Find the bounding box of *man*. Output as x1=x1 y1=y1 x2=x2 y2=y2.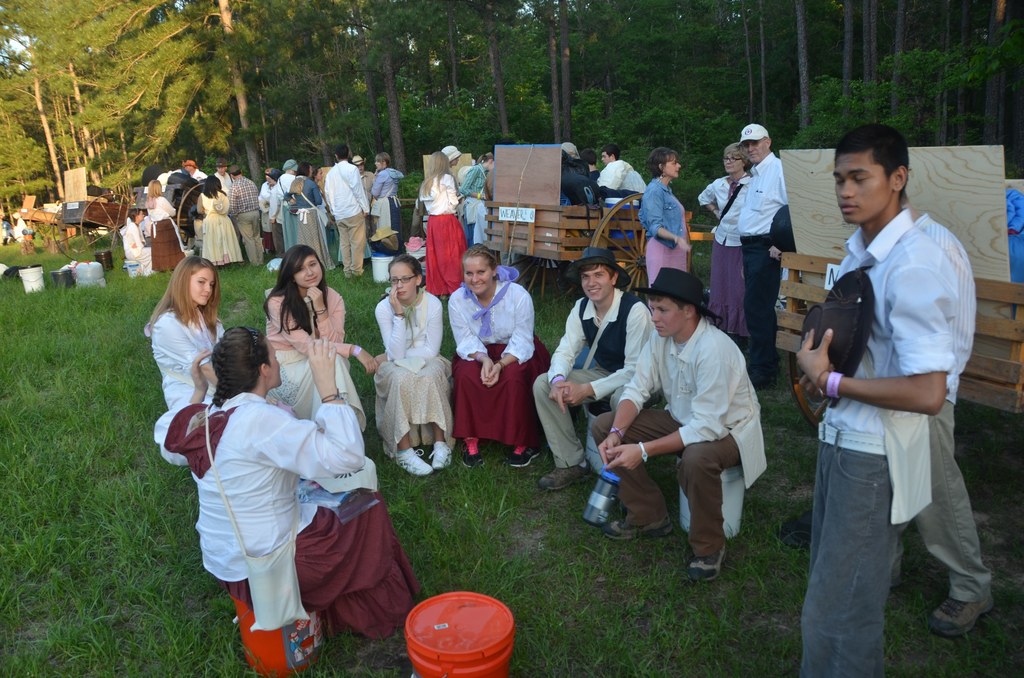
x1=588 y1=262 x2=766 y2=584.
